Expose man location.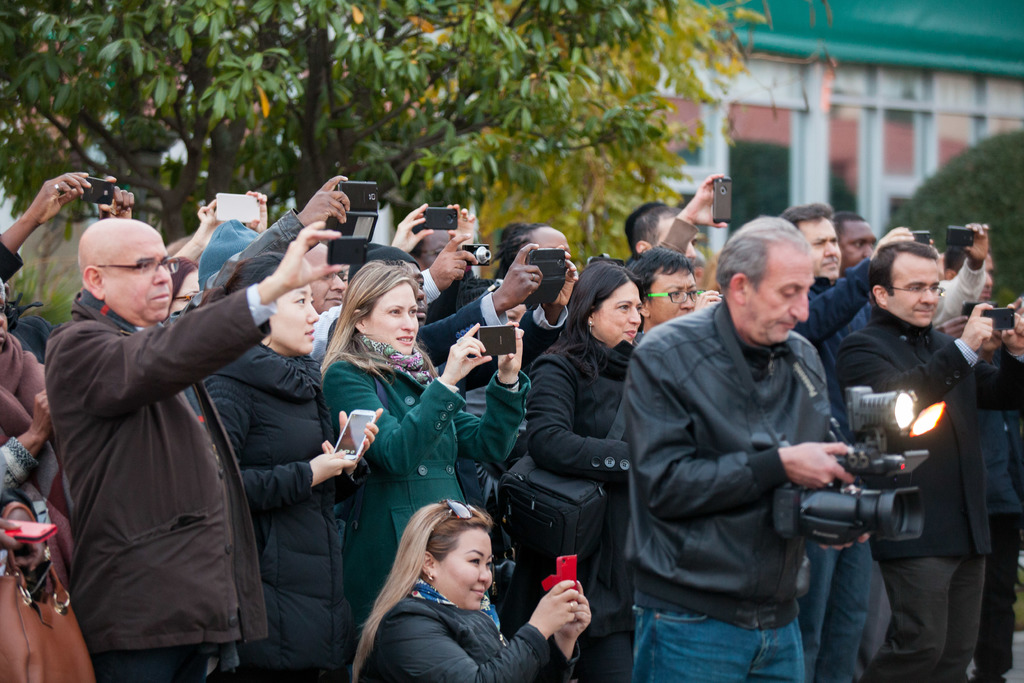
Exposed at bbox=[780, 199, 913, 682].
